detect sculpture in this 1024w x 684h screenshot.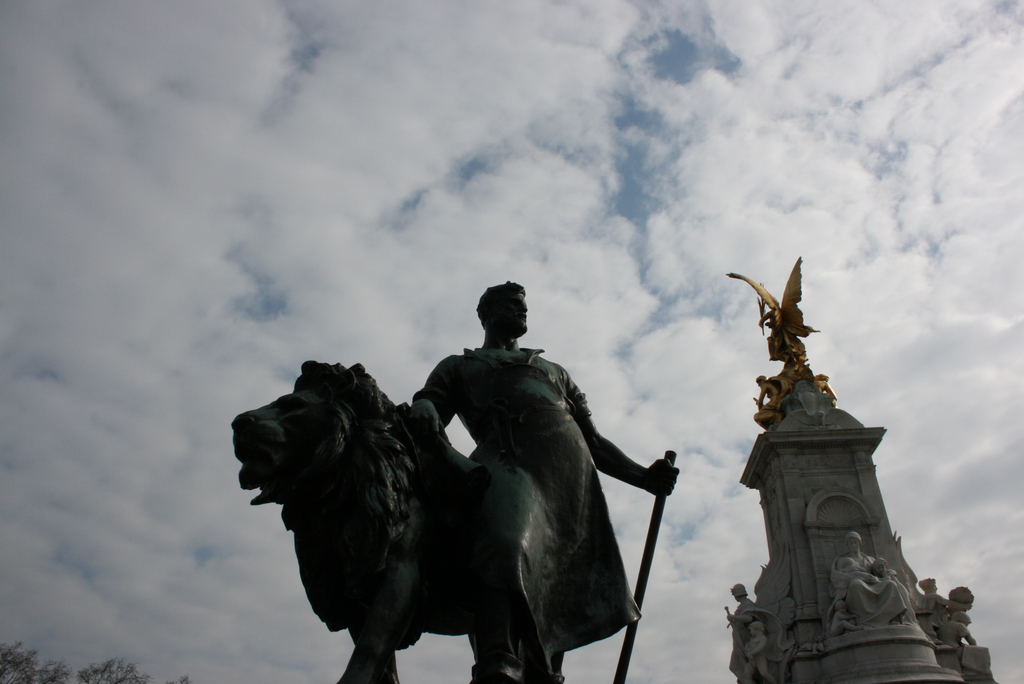
Detection: bbox=[230, 279, 681, 683].
